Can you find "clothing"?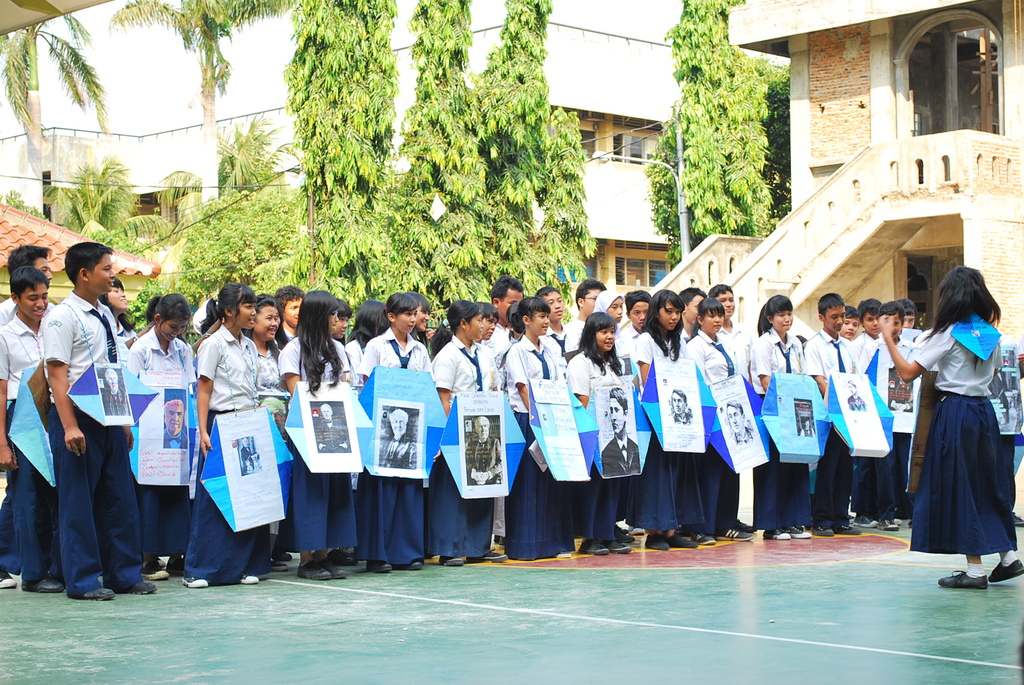
Yes, bounding box: l=101, t=388, r=129, b=413.
